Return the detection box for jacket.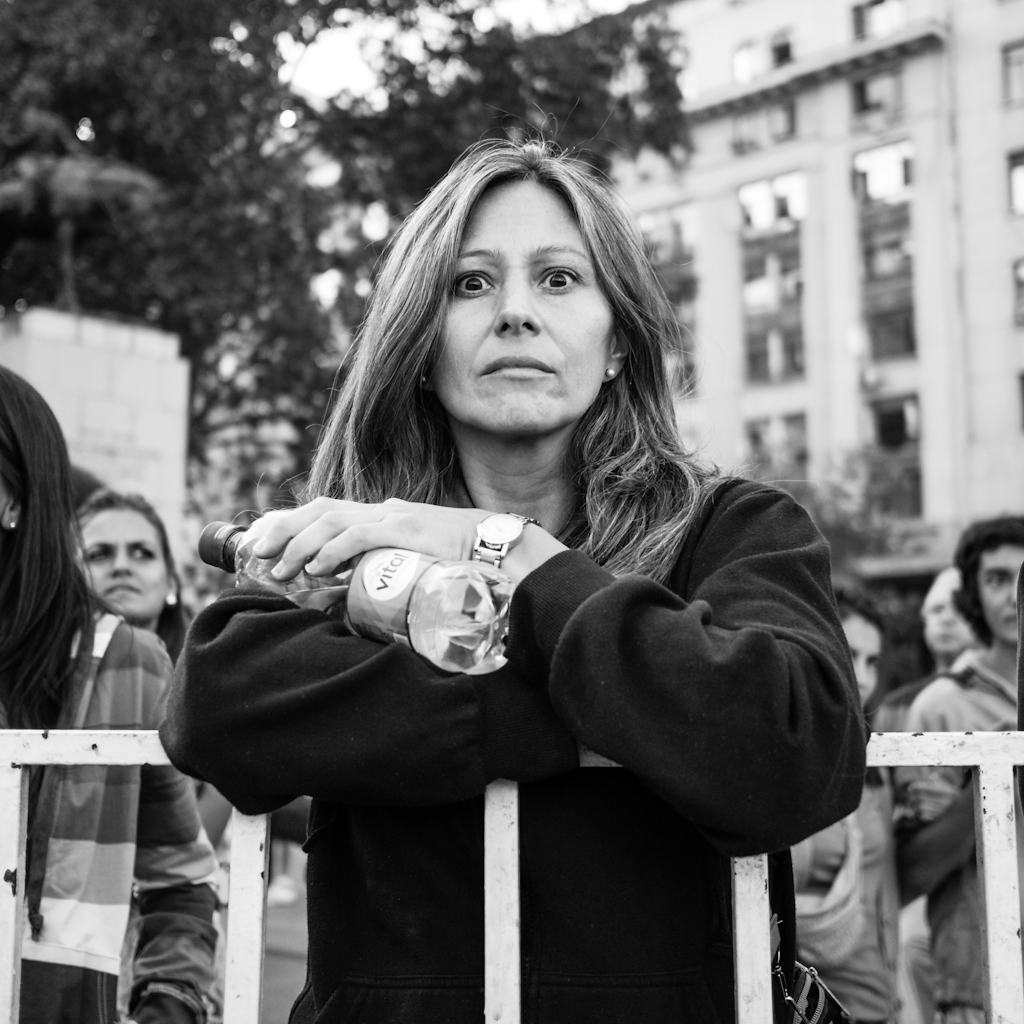
153:468:869:1023.
